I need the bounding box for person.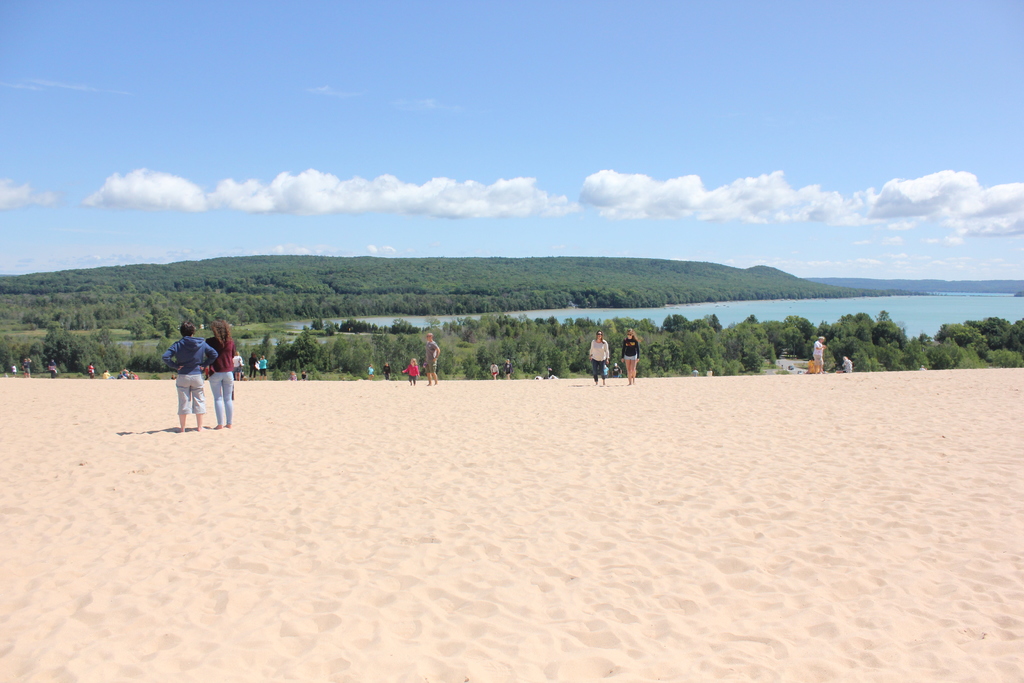
Here it is: region(202, 320, 239, 428).
